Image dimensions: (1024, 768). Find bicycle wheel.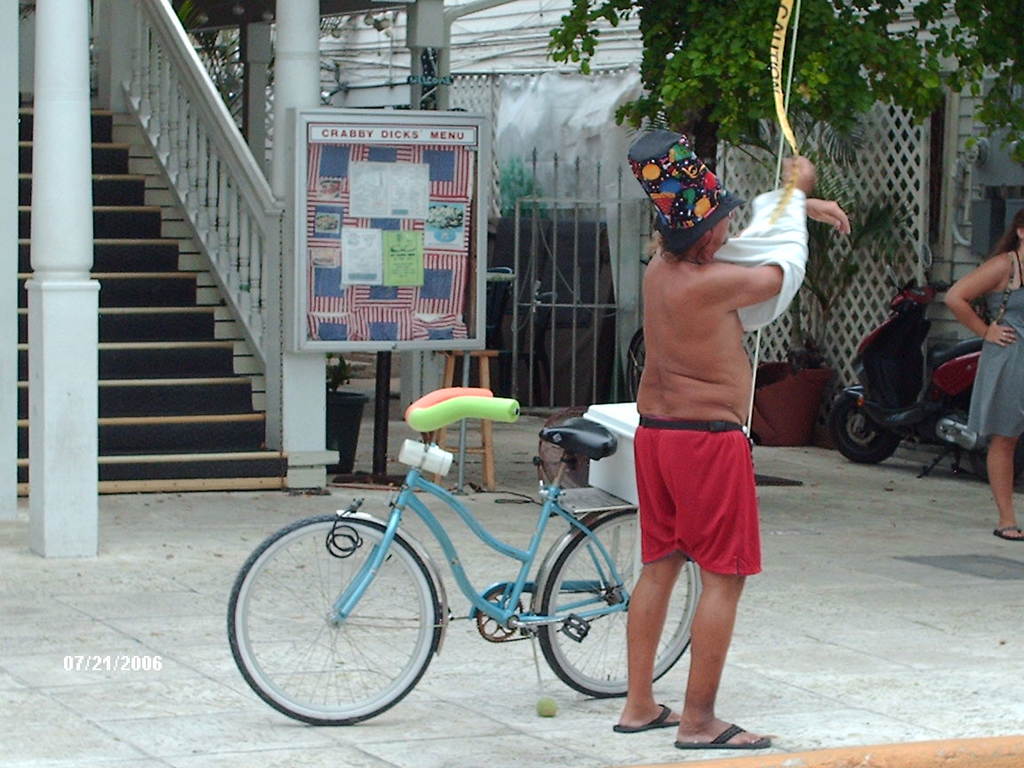
detection(232, 508, 453, 734).
